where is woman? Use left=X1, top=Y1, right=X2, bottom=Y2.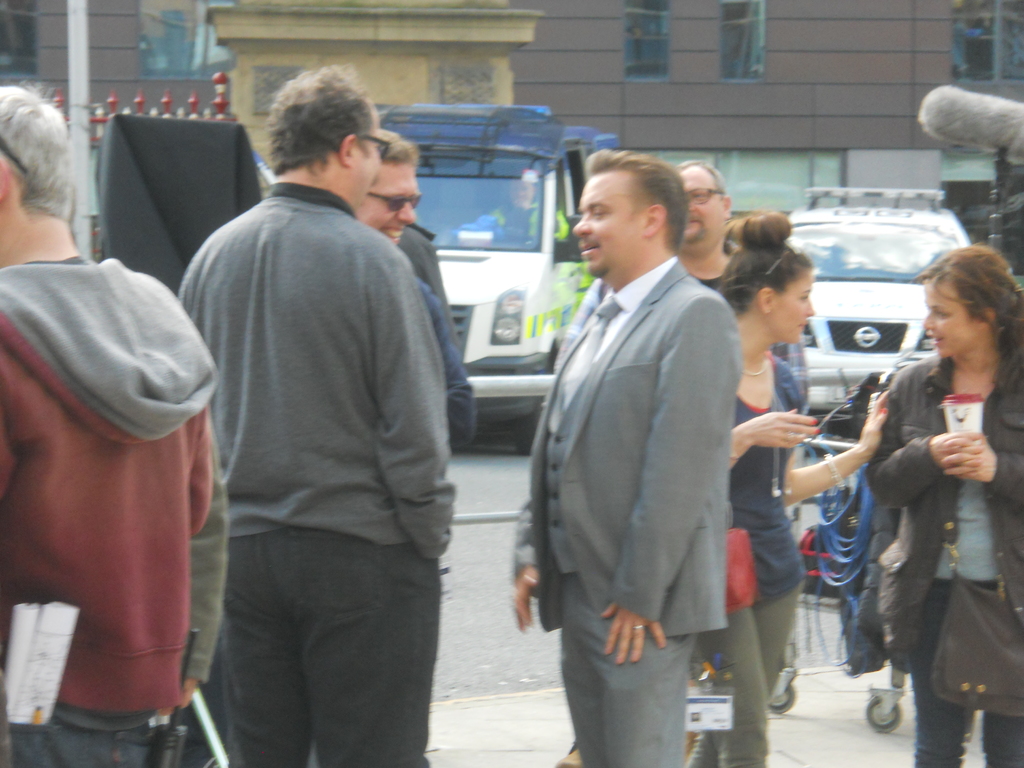
left=682, top=210, right=888, bottom=767.
